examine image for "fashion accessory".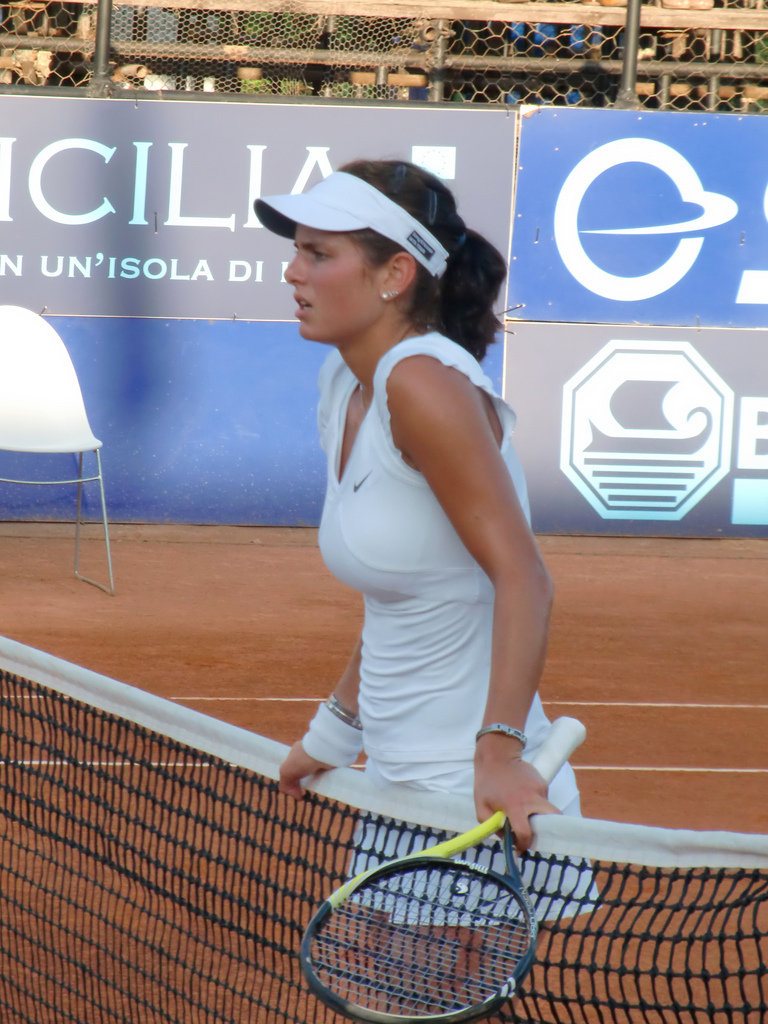
Examination result: (left=250, top=174, right=453, bottom=290).
